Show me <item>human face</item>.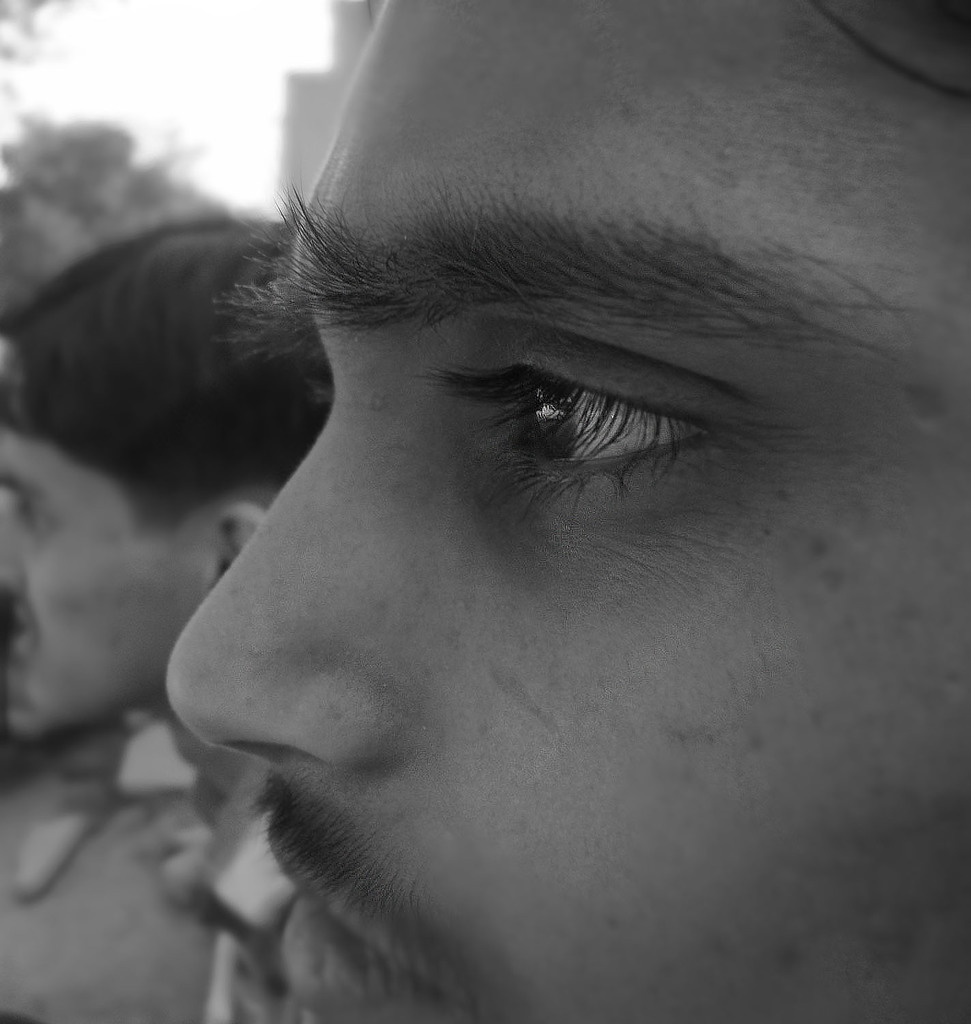
<item>human face</item> is here: BBox(162, 0, 970, 1023).
